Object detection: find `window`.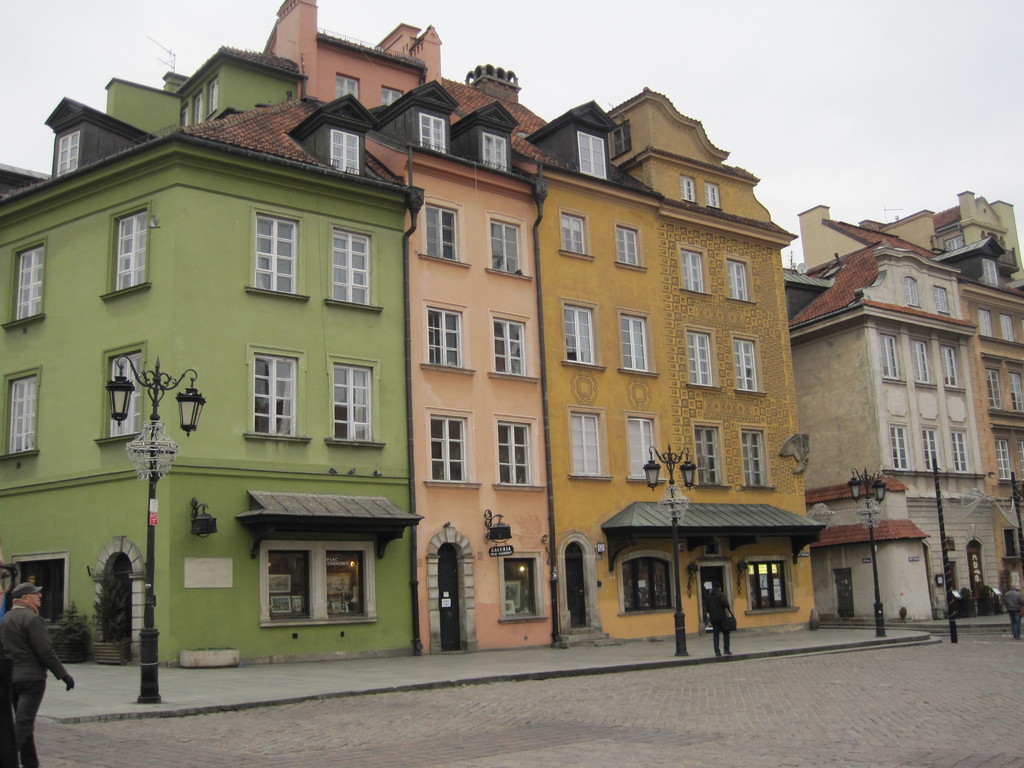
552, 210, 584, 258.
